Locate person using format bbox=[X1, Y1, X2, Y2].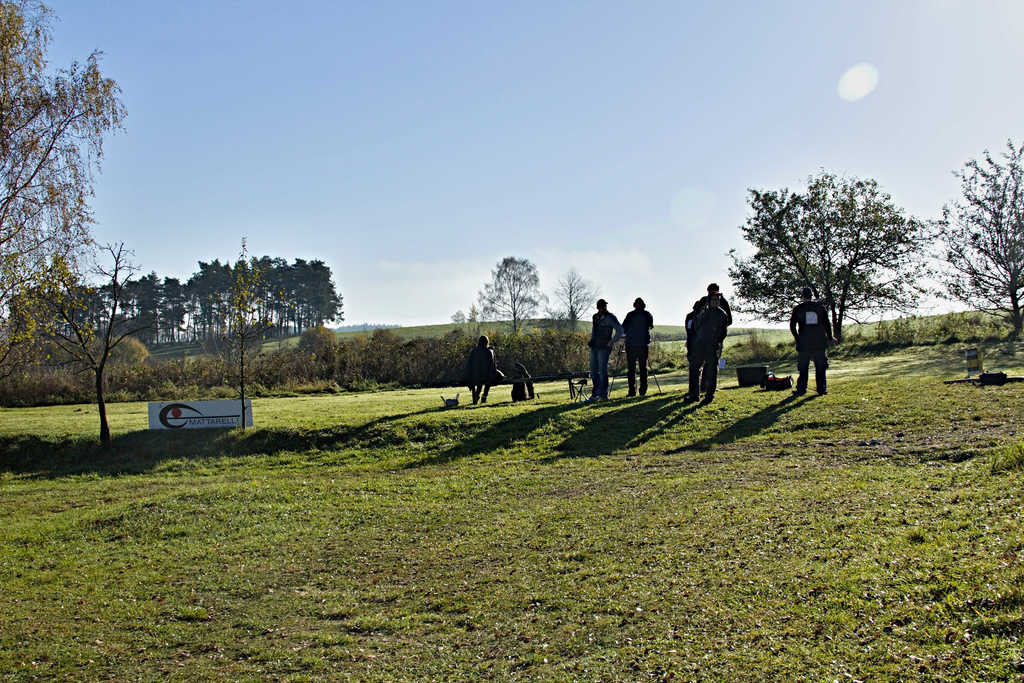
bbox=[622, 297, 653, 396].
